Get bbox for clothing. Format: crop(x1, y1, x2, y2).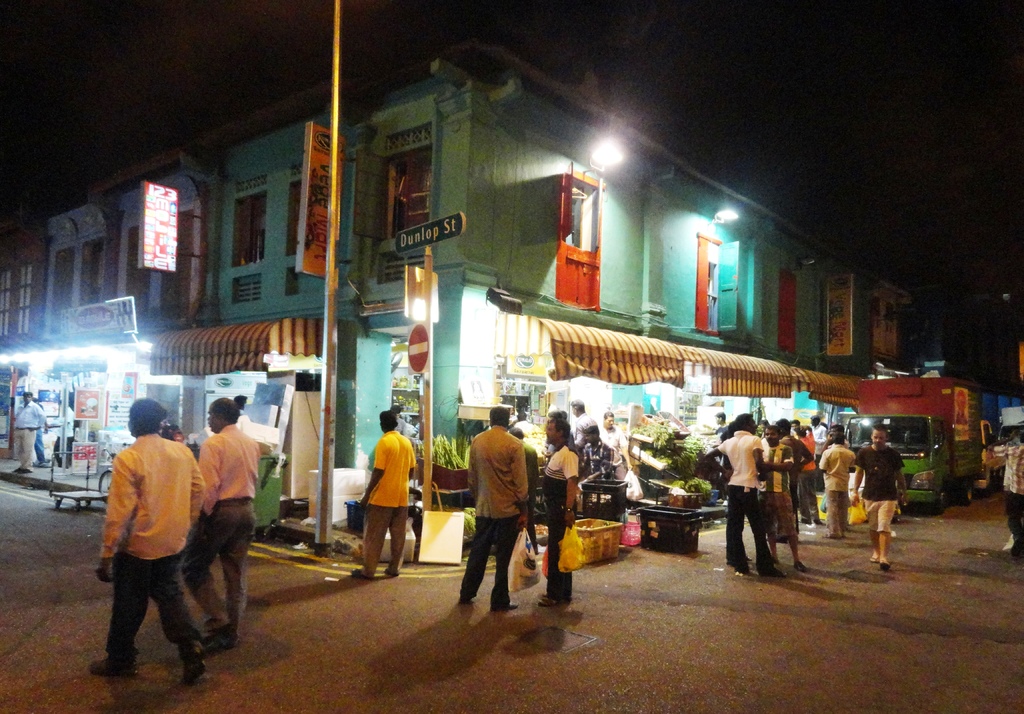
crop(355, 430, 416, 581).
